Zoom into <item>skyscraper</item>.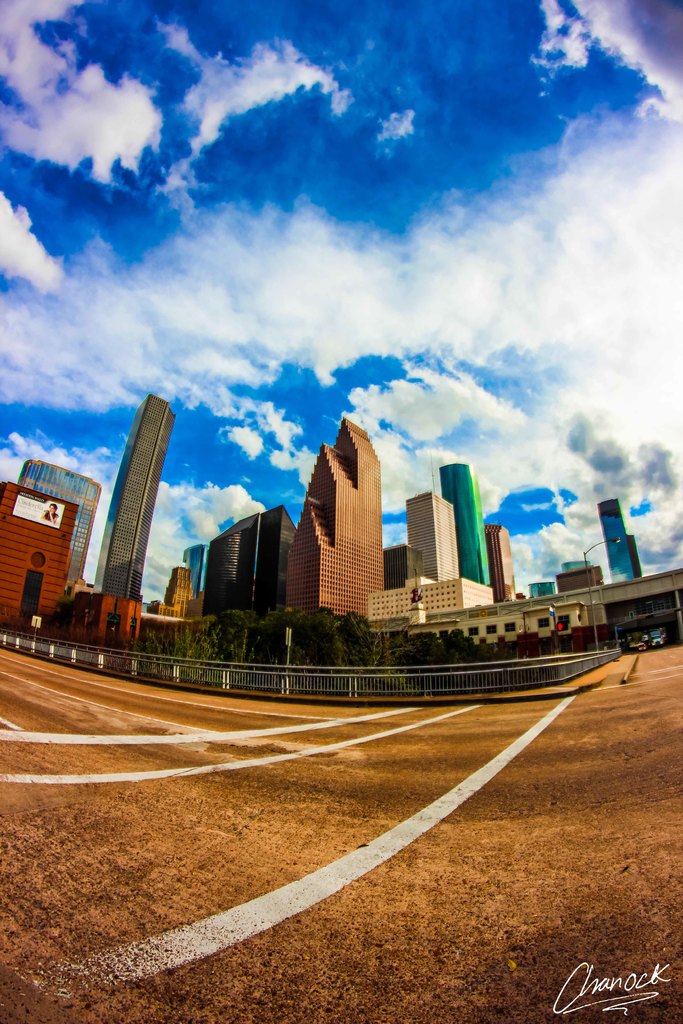
Zoom target: x1=74, y1=358, x2=179, y2=651.
